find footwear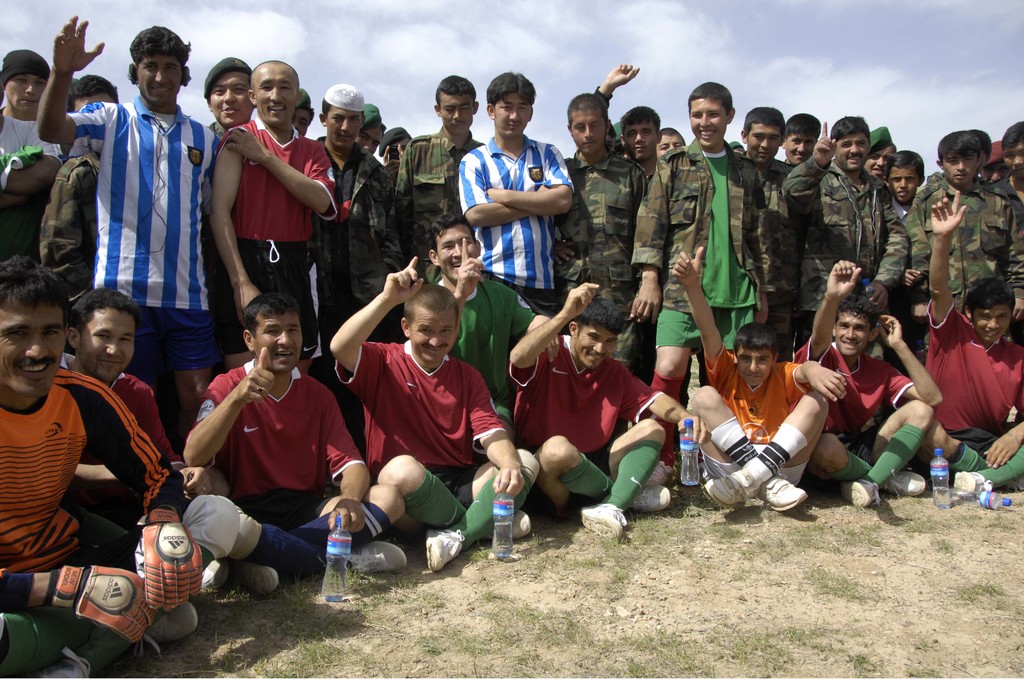
x1=130 y1=604 x2=199 y2=656
